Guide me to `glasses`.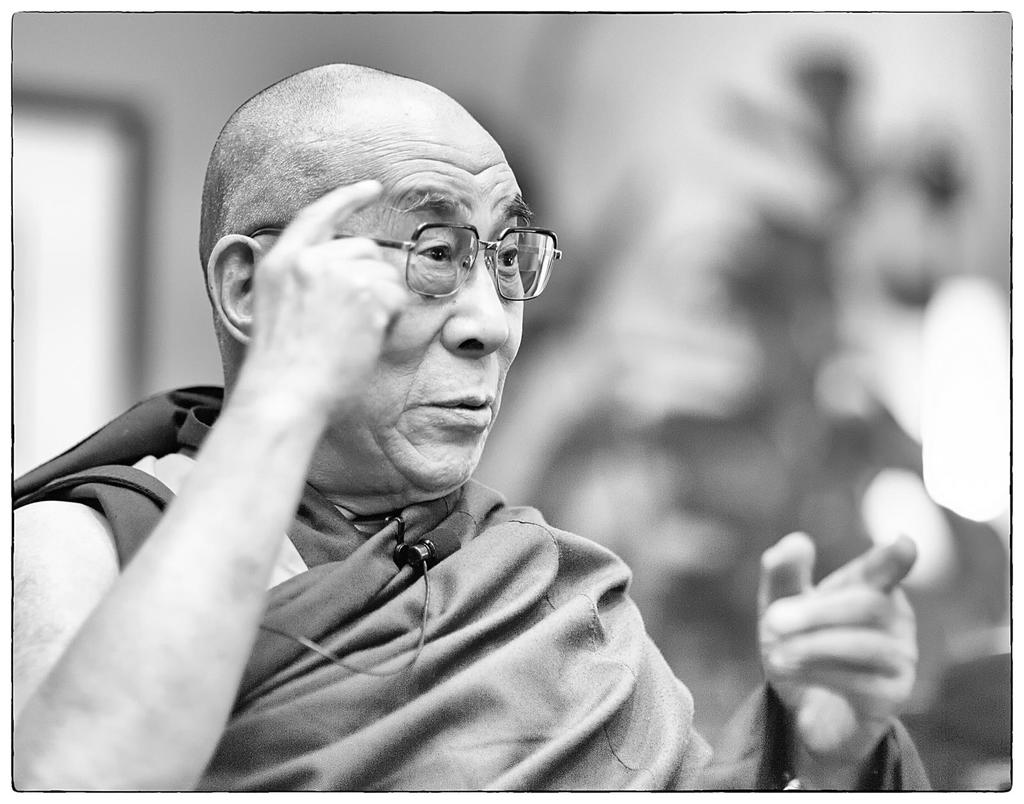
Guidance: box(319, 204, 547, 307).
